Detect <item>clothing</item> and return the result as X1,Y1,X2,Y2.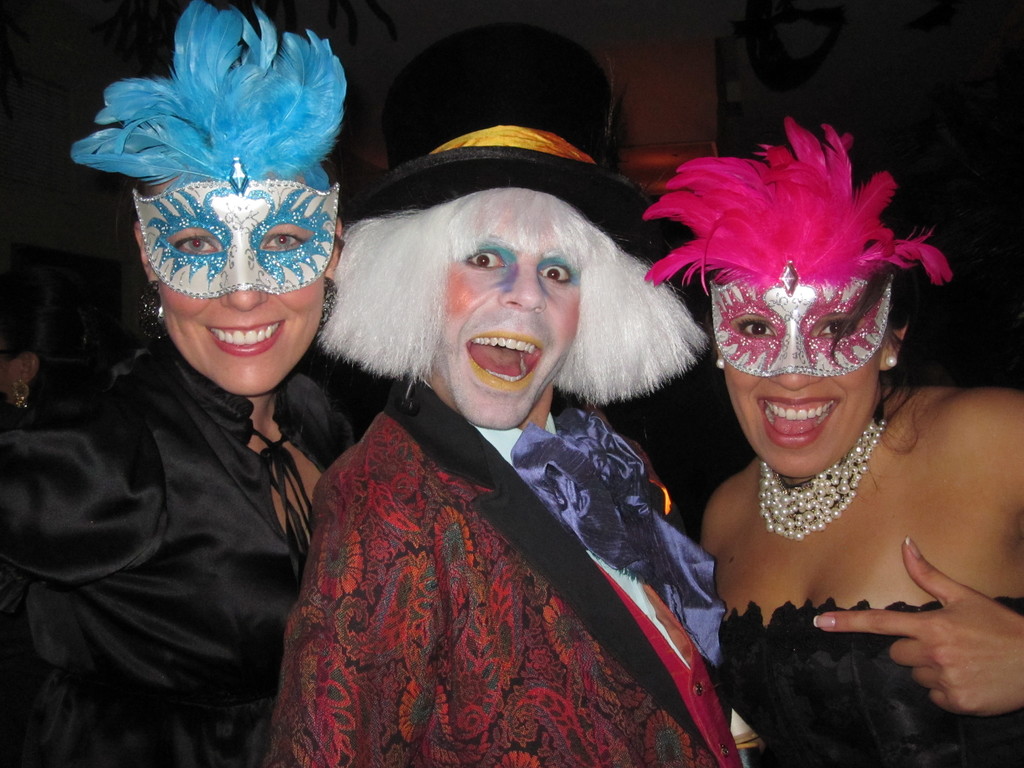
0,333,360,765.
